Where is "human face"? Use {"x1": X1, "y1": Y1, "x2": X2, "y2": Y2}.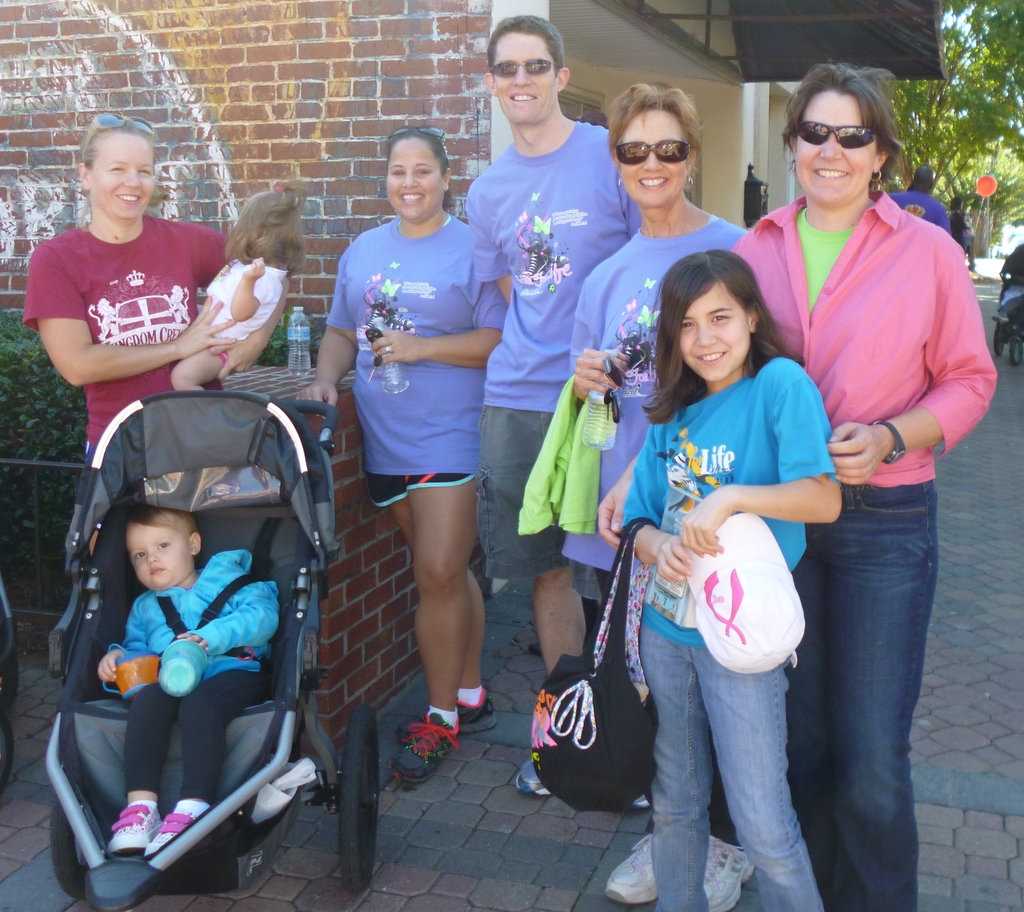
{"x1": 129, "y1": 523, "x2": 191, "y2": 586}.
